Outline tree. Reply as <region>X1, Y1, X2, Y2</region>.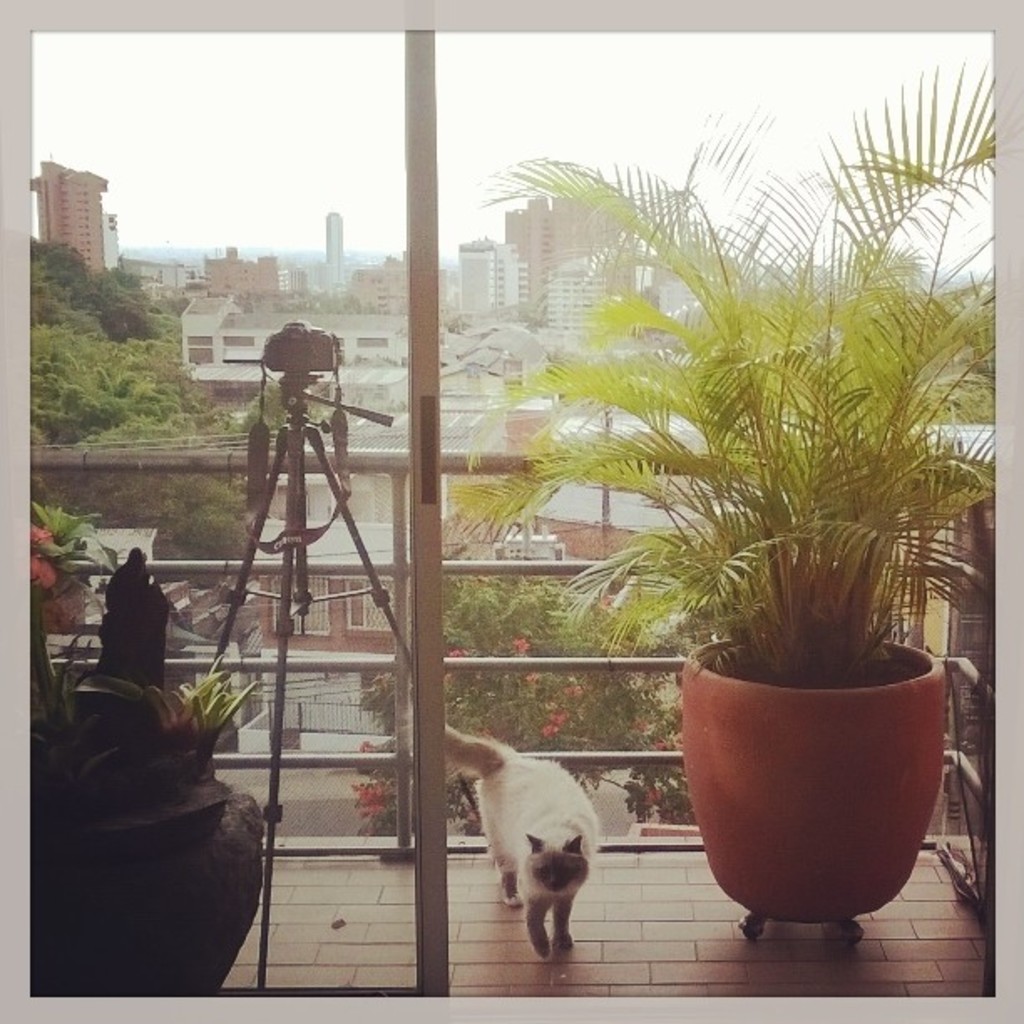
<region>82, 264, 157, 346</region>.
